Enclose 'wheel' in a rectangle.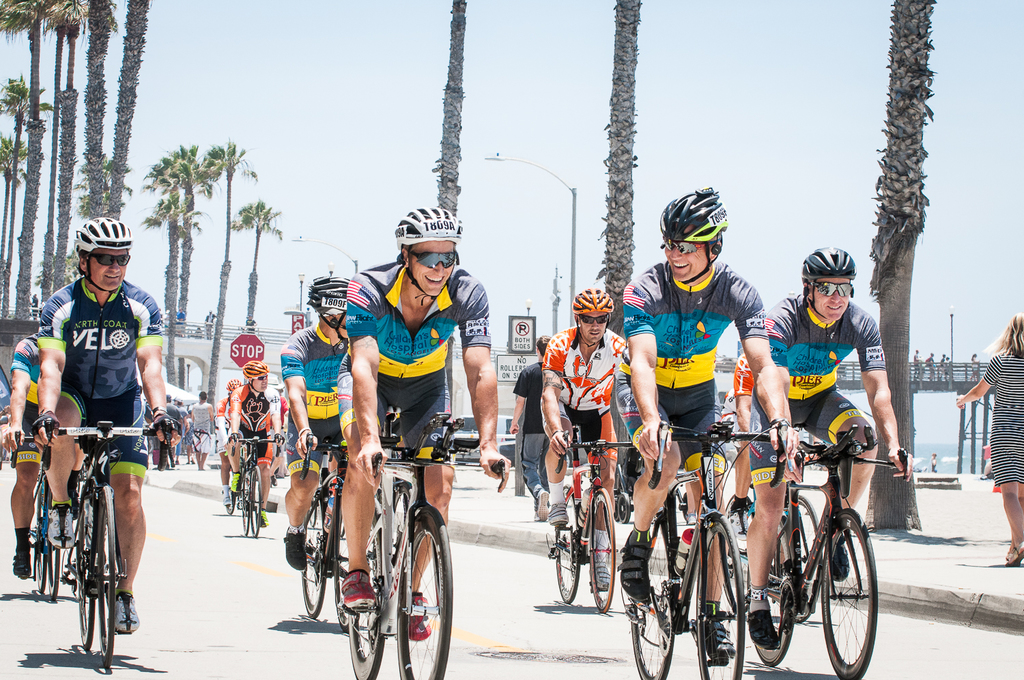
{"x1": 40, "y1": 524, "x2": 61, "y2": 600}.
